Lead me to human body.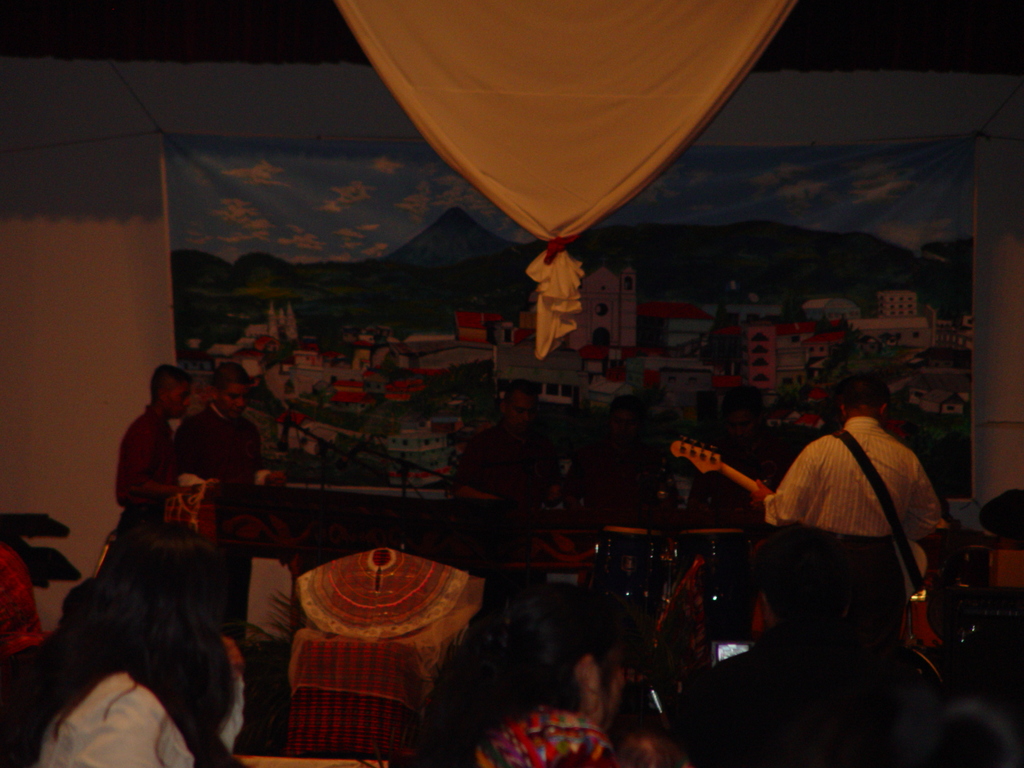
Lead to left=747, top=393, right=947, bottom=676.
